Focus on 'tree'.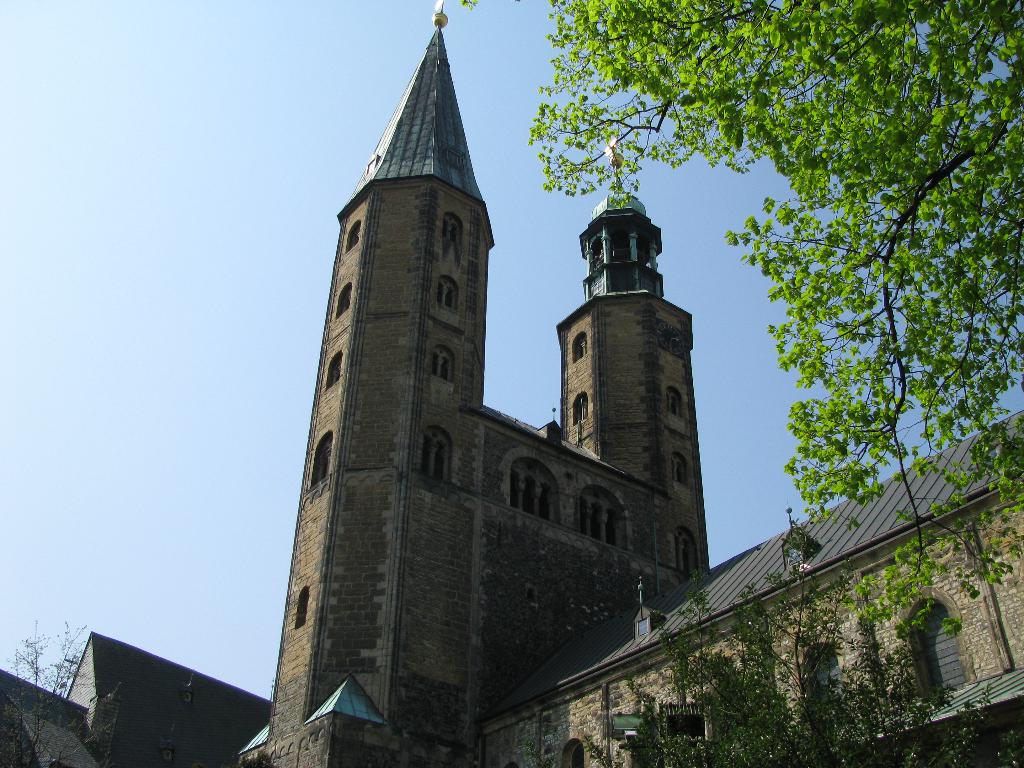
Focused at x1=572, y1=512, x2=1023, y2=767.
